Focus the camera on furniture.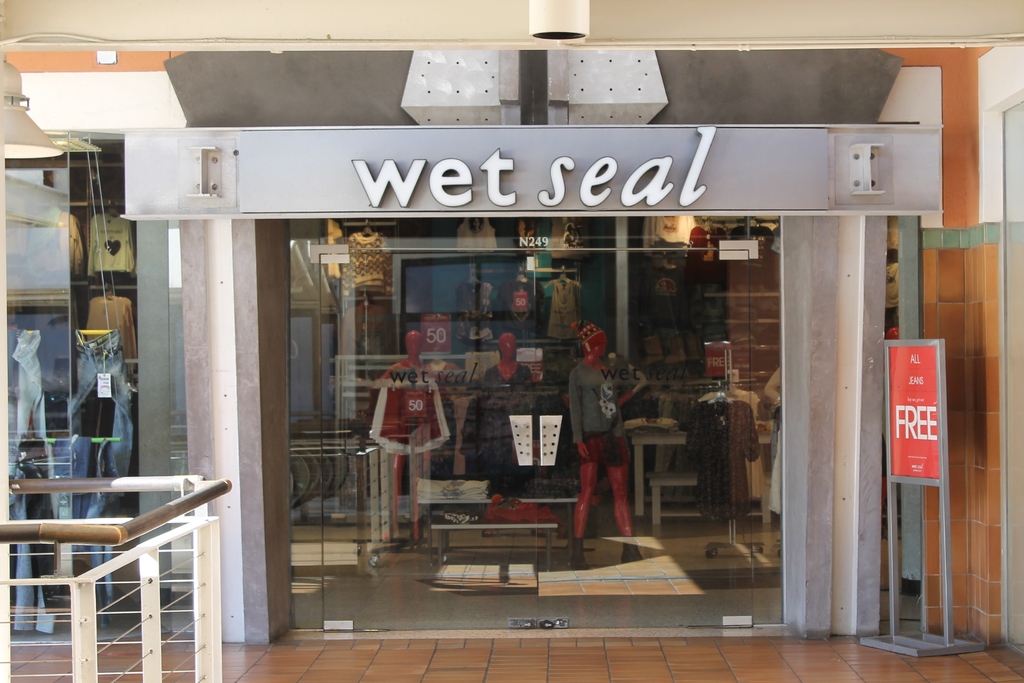
Focus region: (652, 470, 702, 536).
